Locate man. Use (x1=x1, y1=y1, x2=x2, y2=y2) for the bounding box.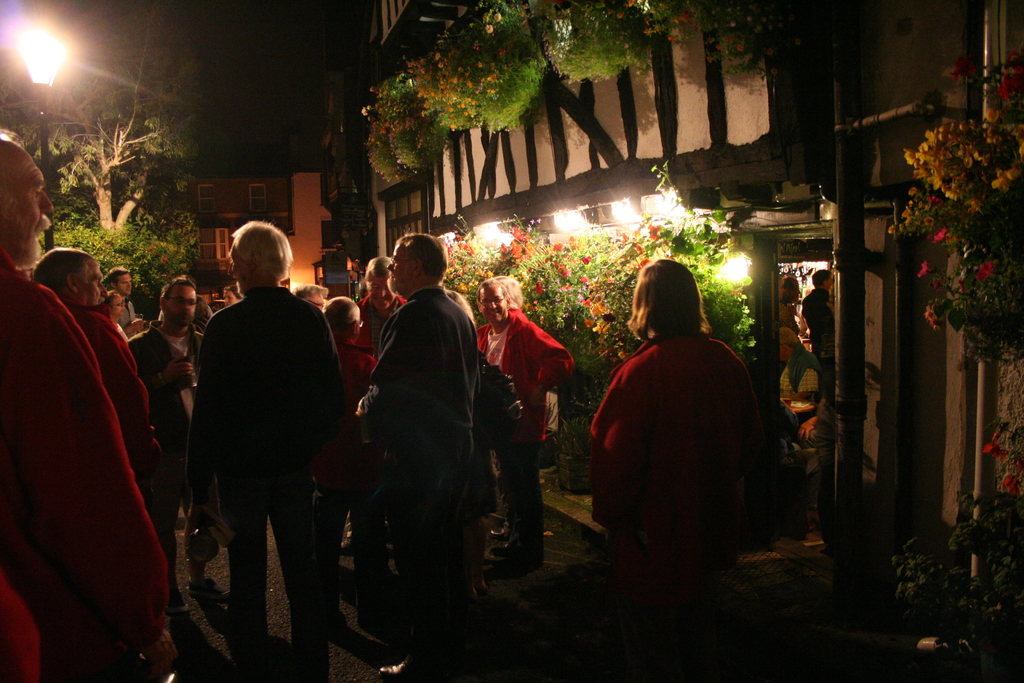
(x1=116, y1=277, x2=207, y2=540).
